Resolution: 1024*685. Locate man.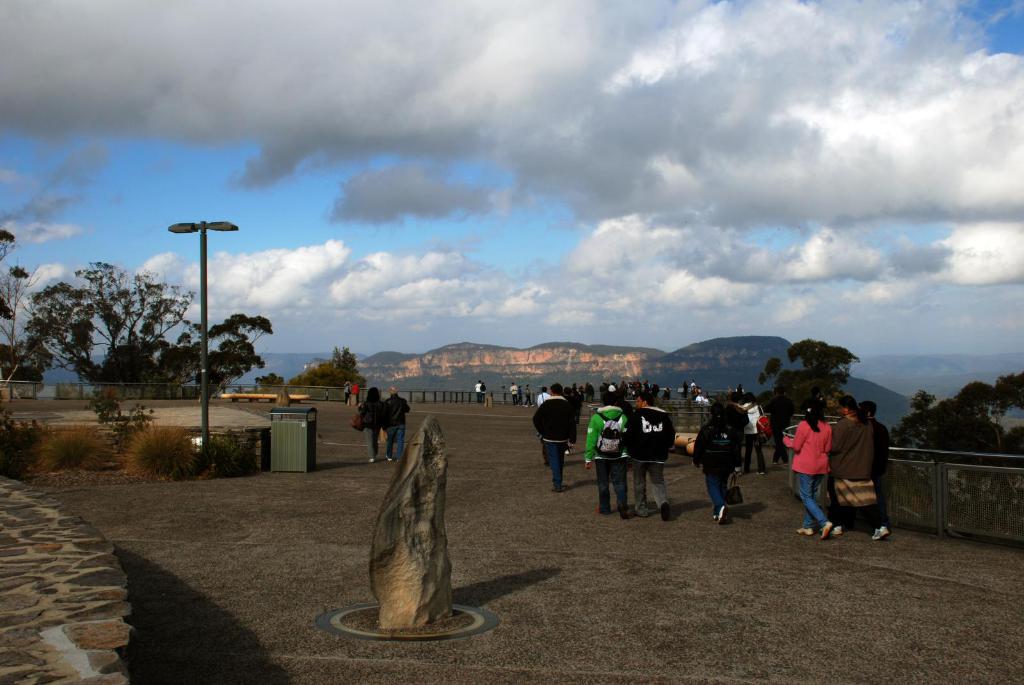
<box>383,386,417,468</box>.
